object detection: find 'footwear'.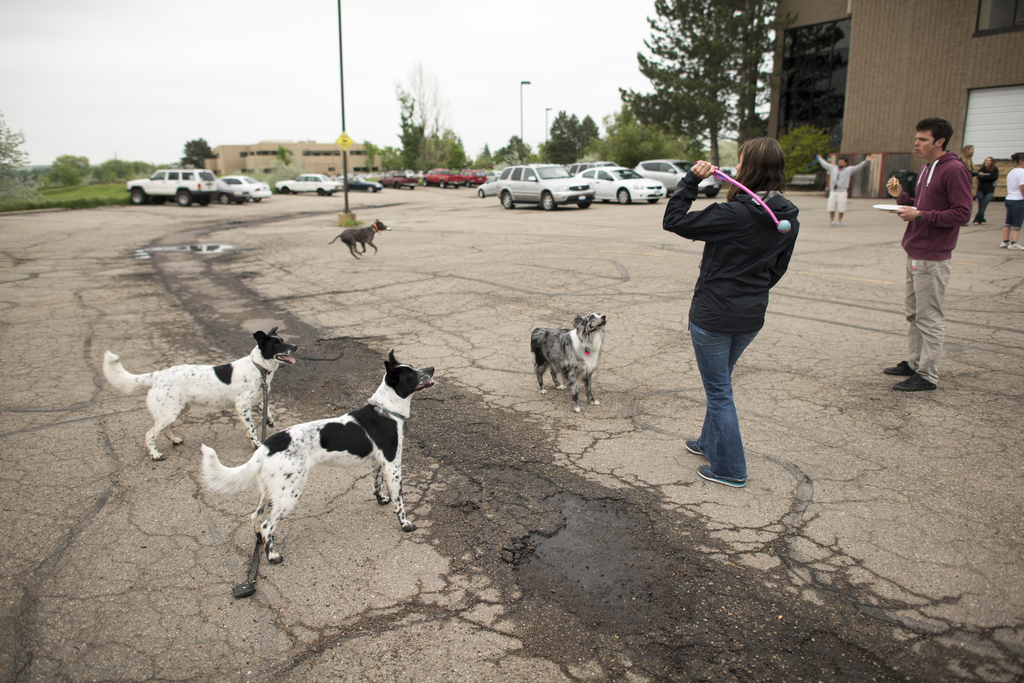
{"x1": 685, "y1": 437, "x2": 703, "y2": 451}.
